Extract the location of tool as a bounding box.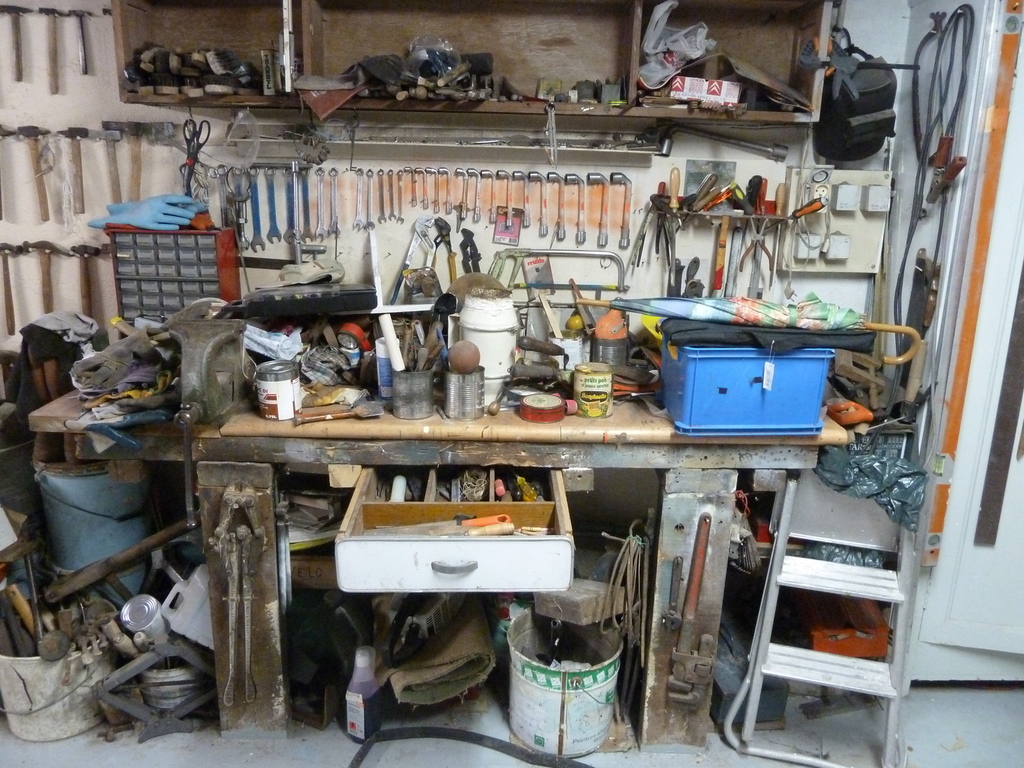
region(388, 172, 394, 224).
